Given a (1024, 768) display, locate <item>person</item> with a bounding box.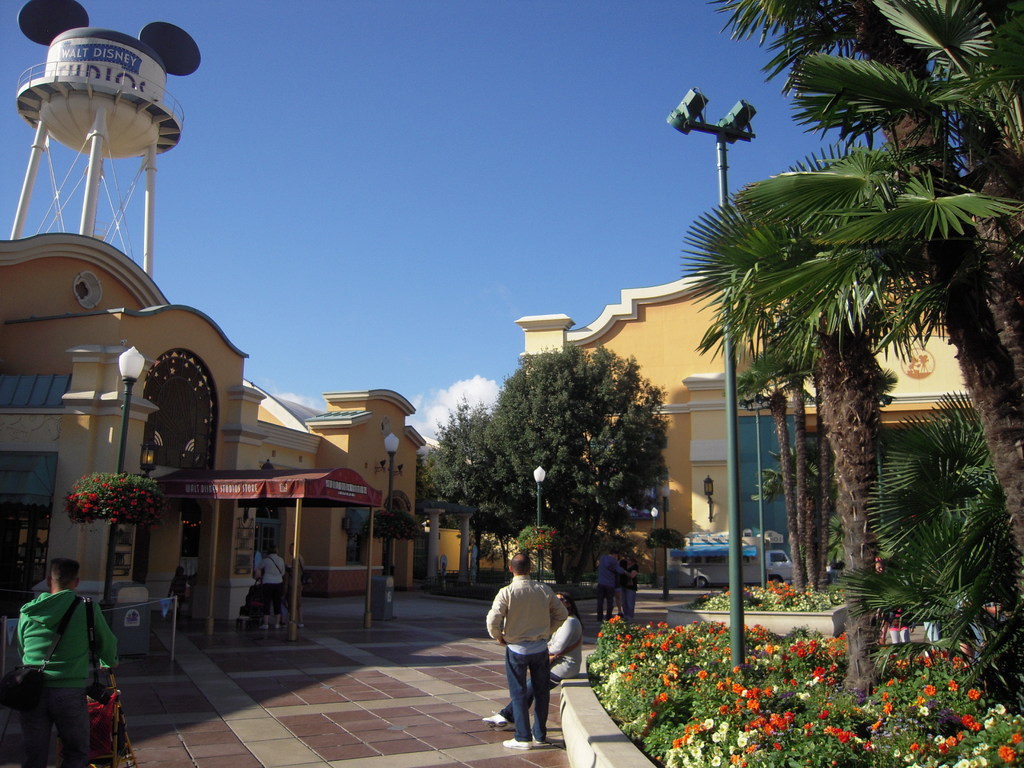
Located: pyautogui.locateOnScreen(263, 543, 285, 614).
